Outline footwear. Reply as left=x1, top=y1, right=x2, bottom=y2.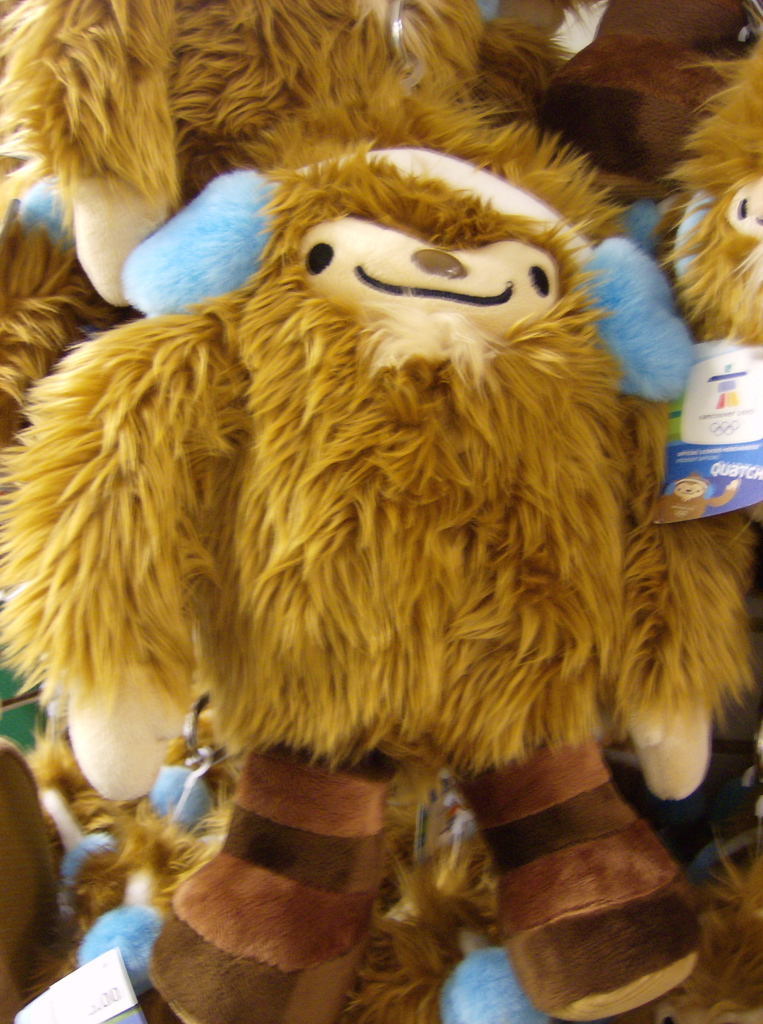
left=424, top=736, right=698, bottom=1018.
